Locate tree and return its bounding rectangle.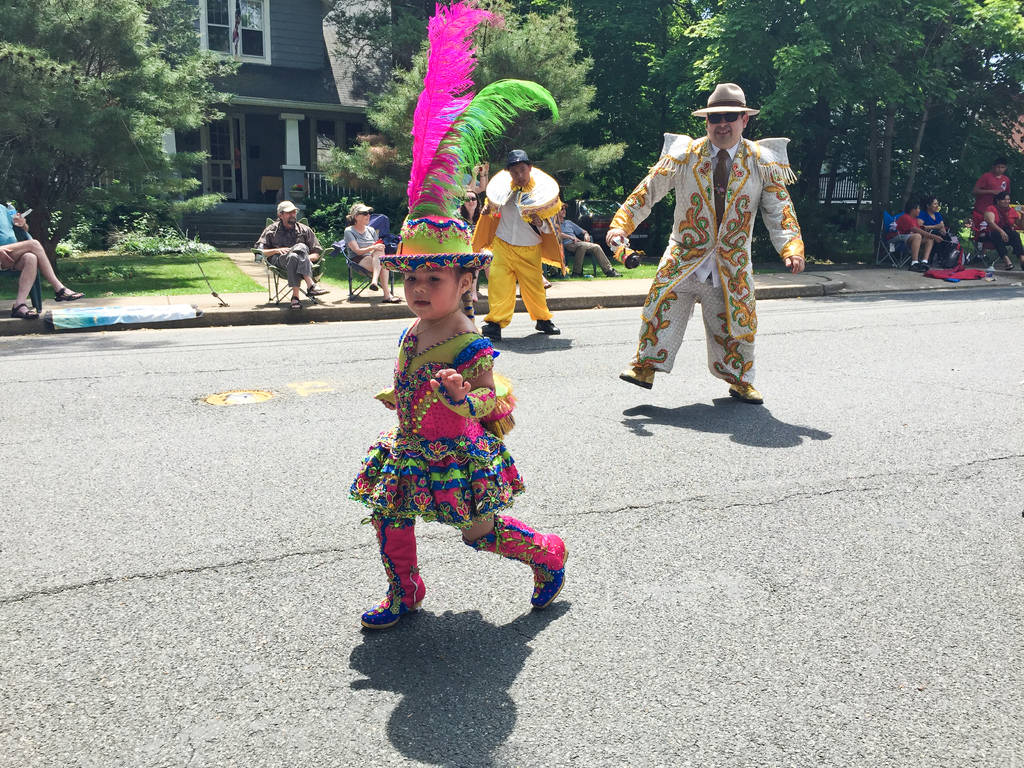
Rect(663, 0, 1023, 252).
